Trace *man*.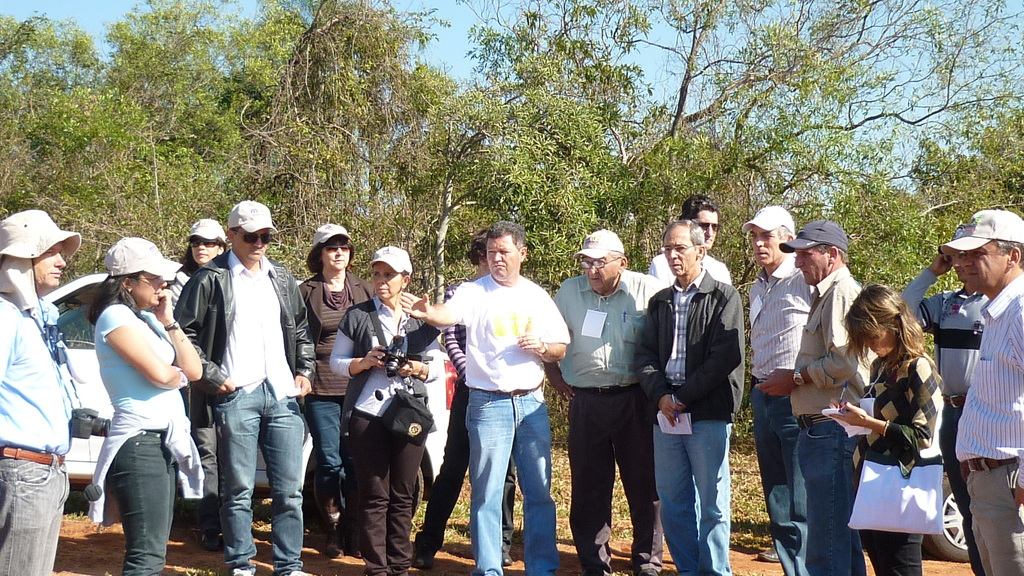
Traced to 647:195:731:288.
